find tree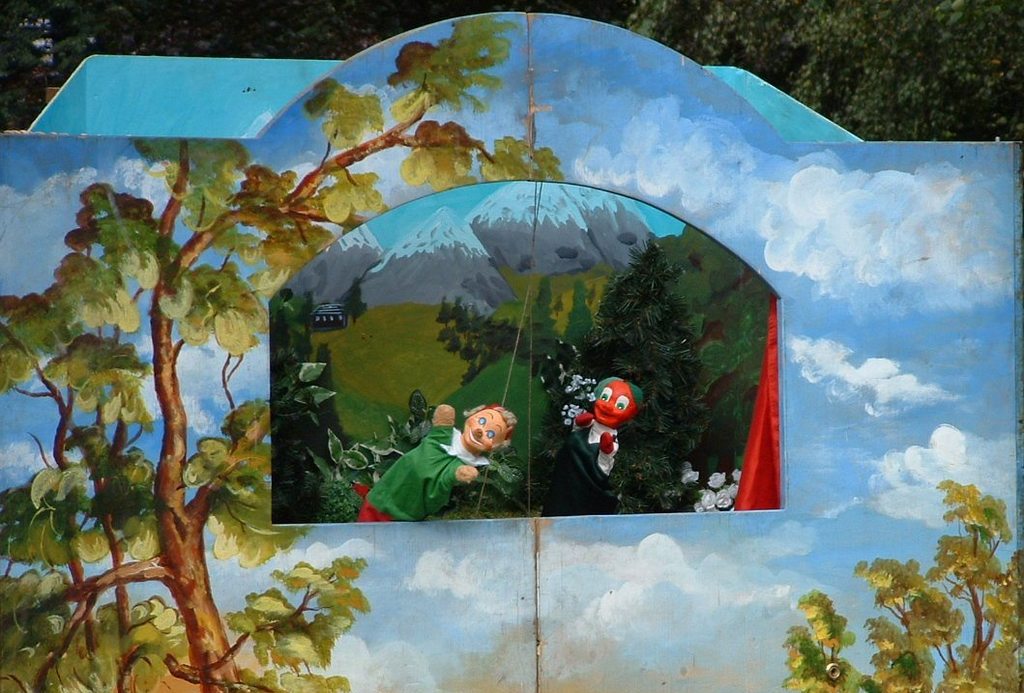
Rect(629, 0, 1023, 136)
